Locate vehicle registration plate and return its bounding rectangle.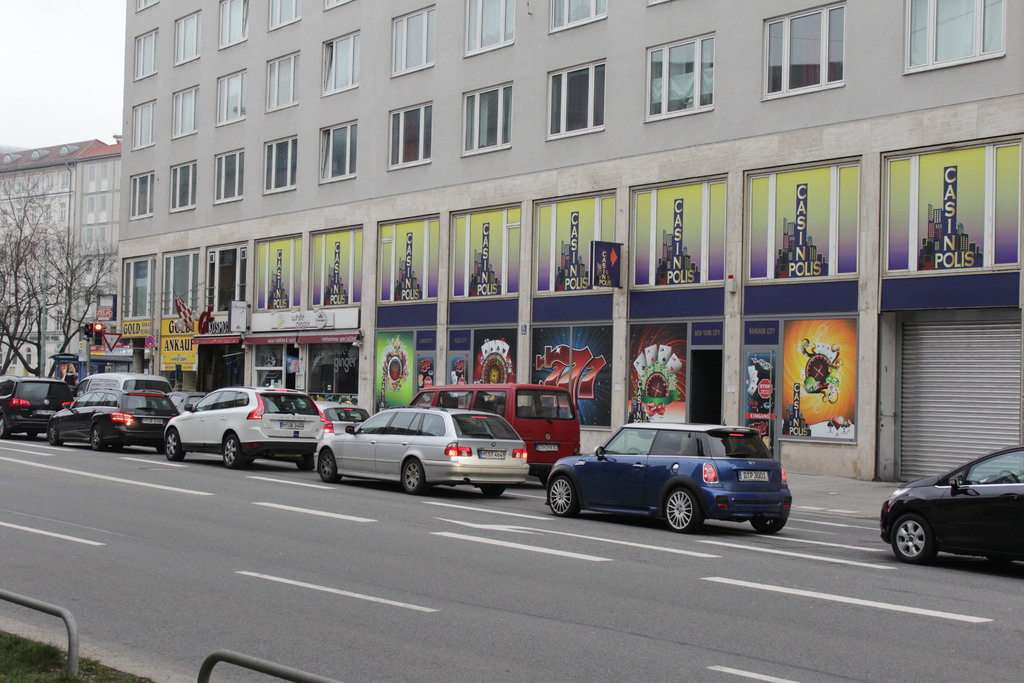
[477, 450, 506, 458].
